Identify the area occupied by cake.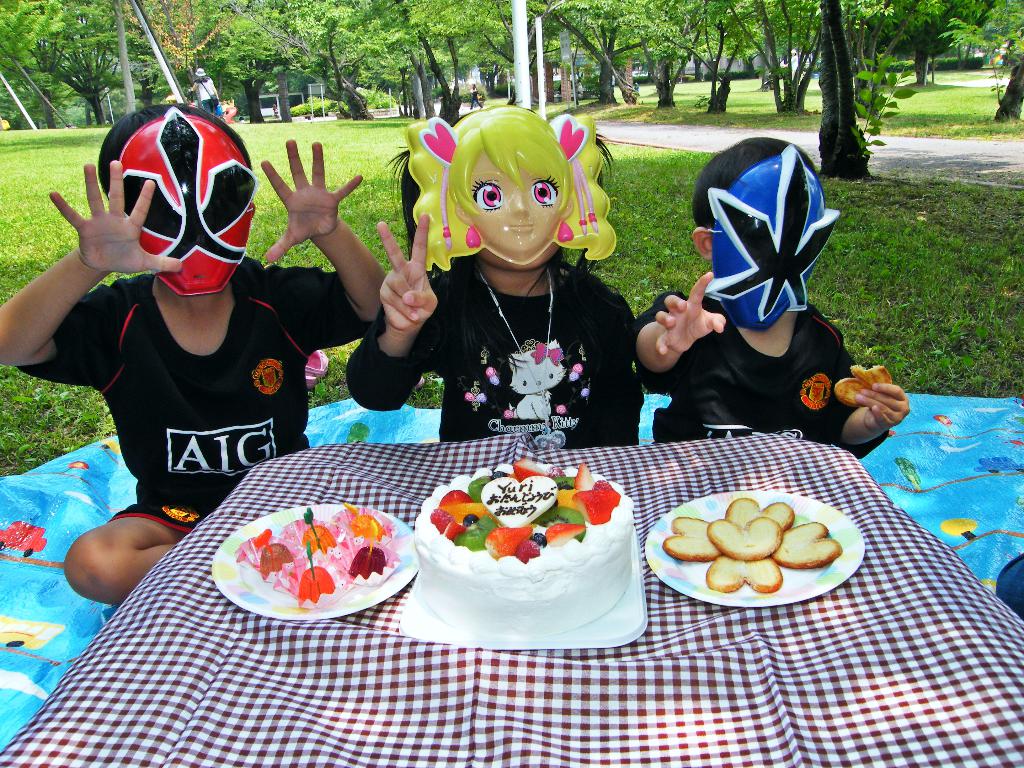
Area: left=415, top=461, right=639, bottom=636.
